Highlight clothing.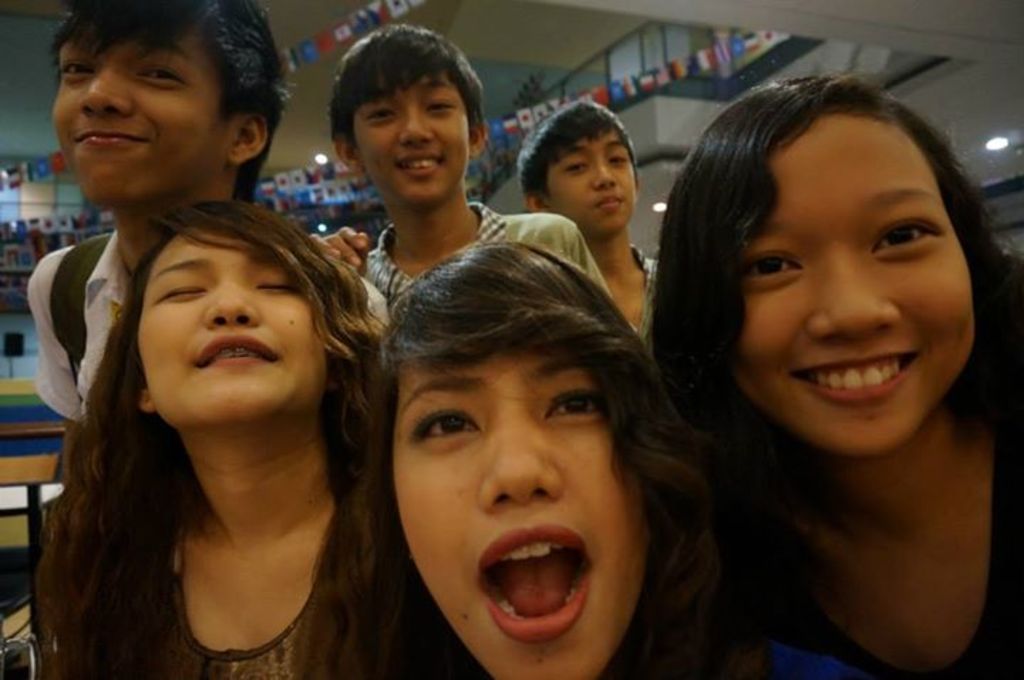
Highlighted region: box(34, 229, 387, 423).
